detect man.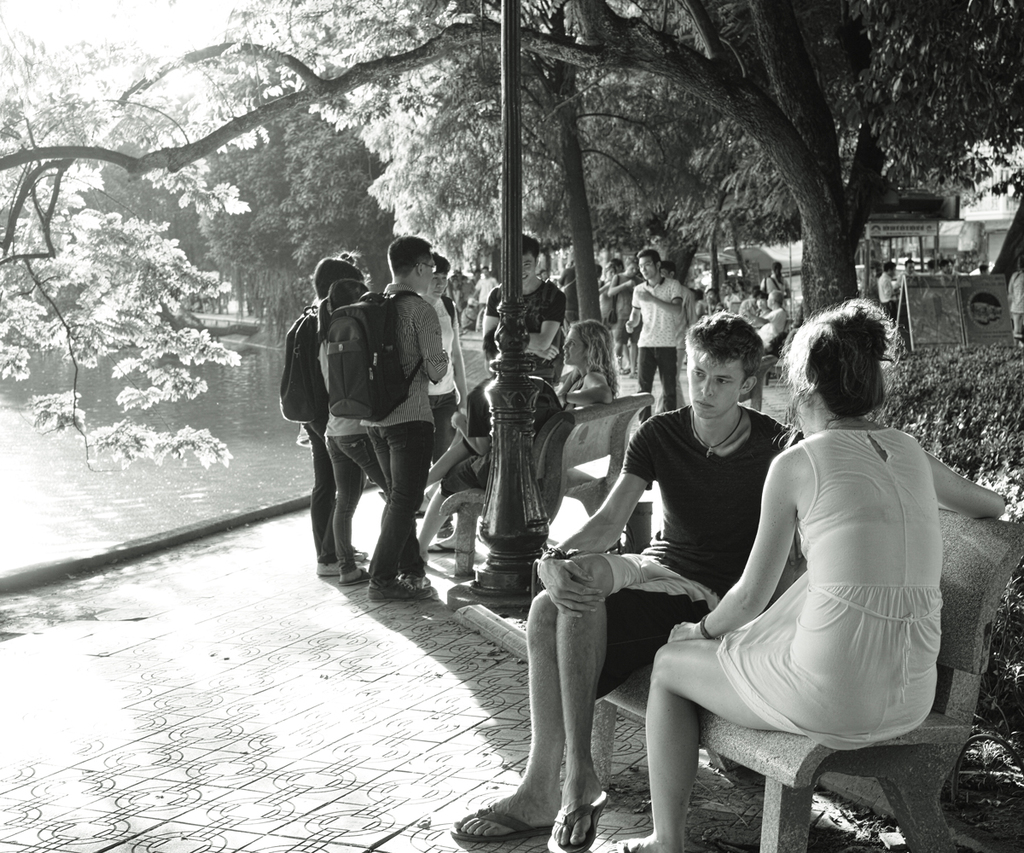
Detected at box=[739, 285, 757, 310].
